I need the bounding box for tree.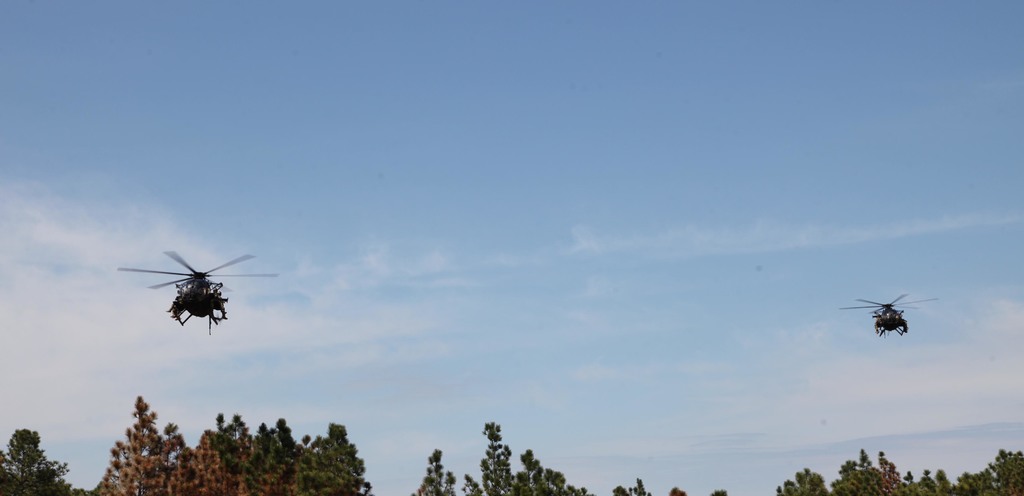
Here it is: <bbox>710, 487, 729, 495</bbox>.
